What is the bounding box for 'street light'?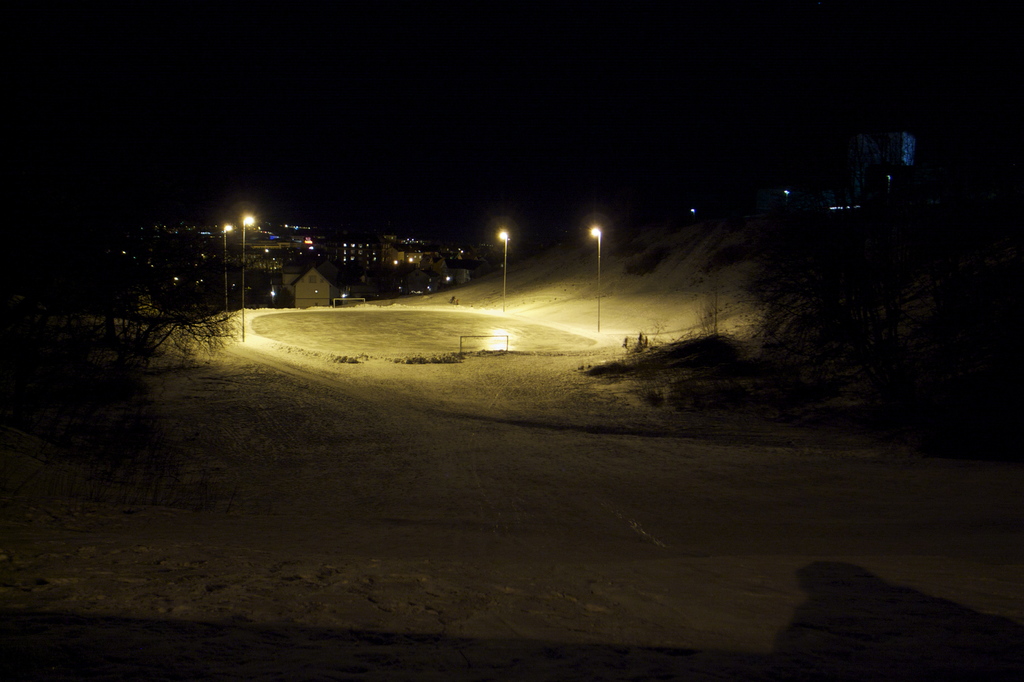
<bbox>499, 231, 512, 315</bbox>.
